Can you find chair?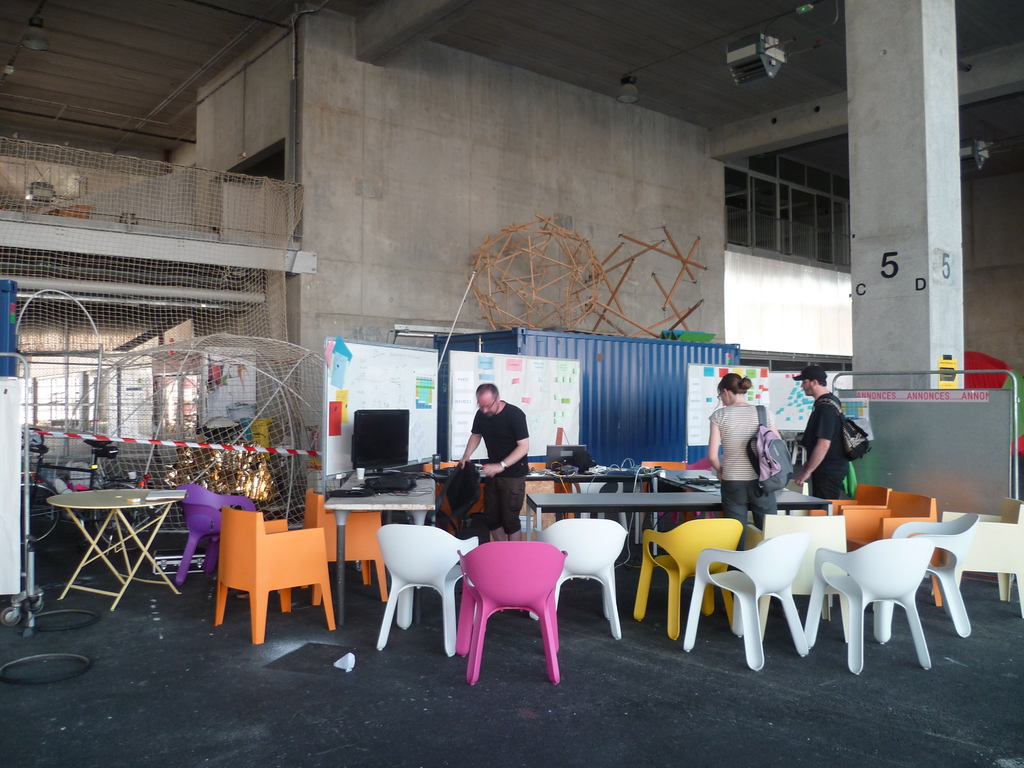
Yes, bounding box: {"left": 372, "top": 516, "right": 491, "bottom": 668}.
